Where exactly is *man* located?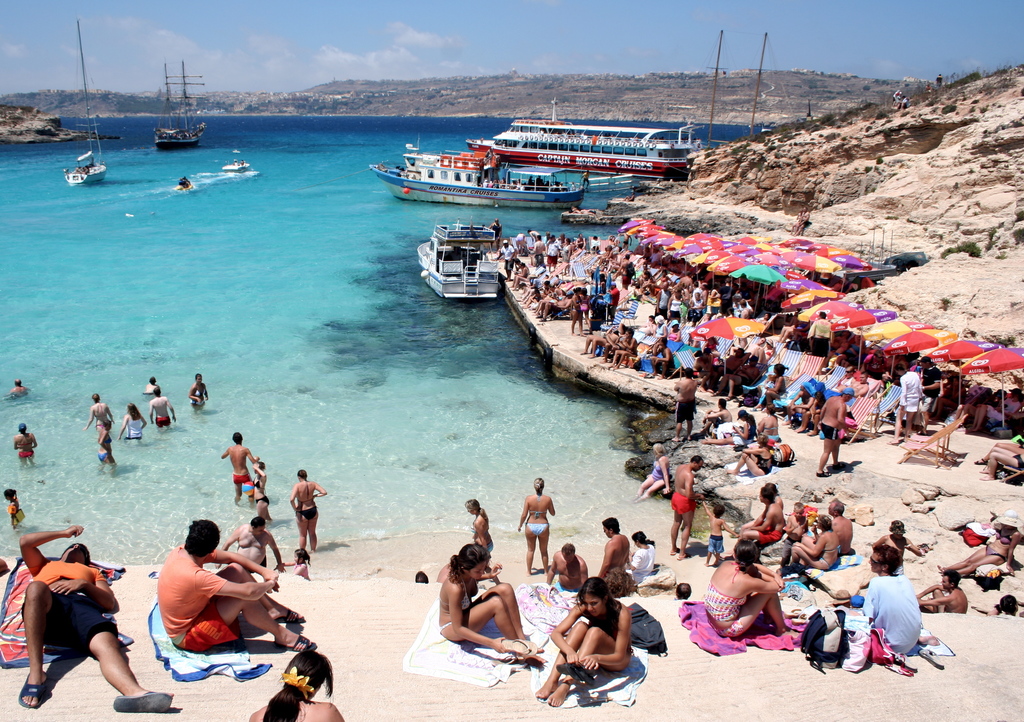
Its bounding box is bbox=[576, 232, 588, 249].
